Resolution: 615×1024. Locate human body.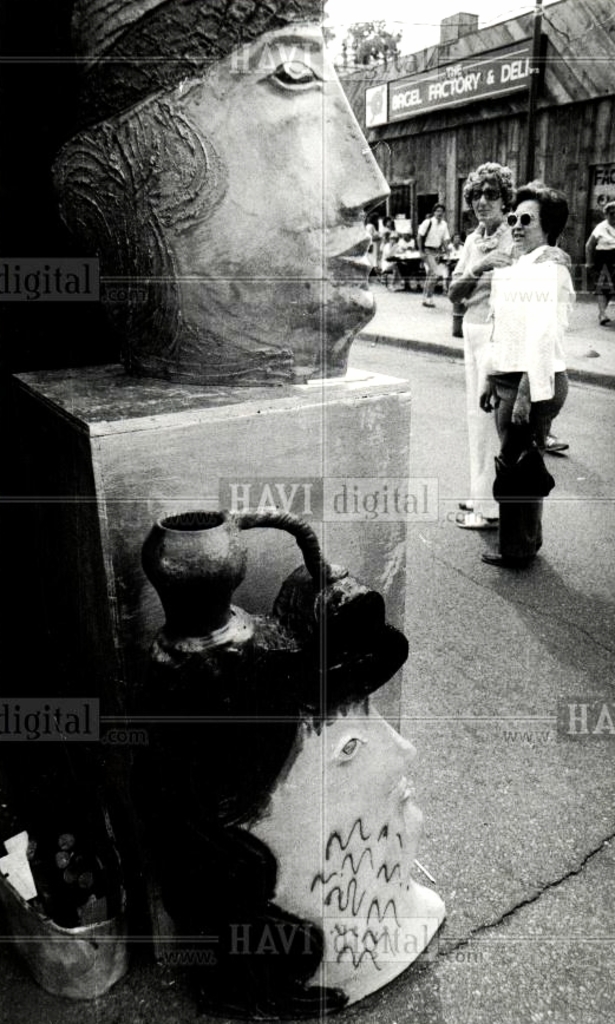
bbox=(588, 205, 614, 323).
